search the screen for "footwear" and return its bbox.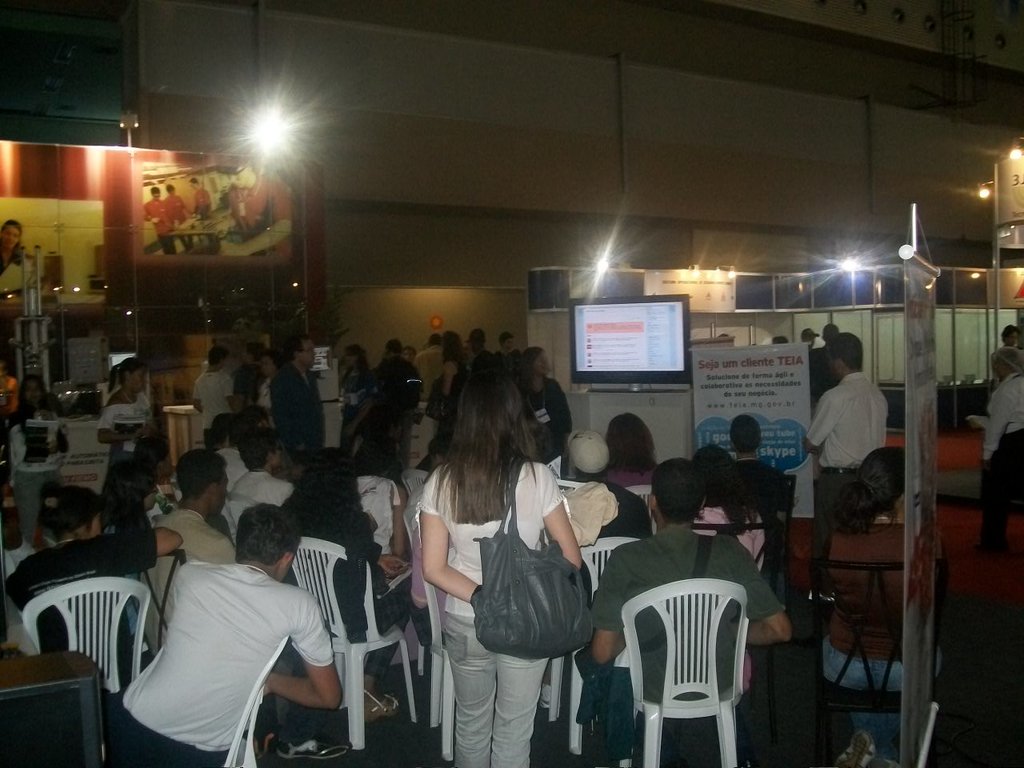
Found: crop(834, 730, 882, 767).
